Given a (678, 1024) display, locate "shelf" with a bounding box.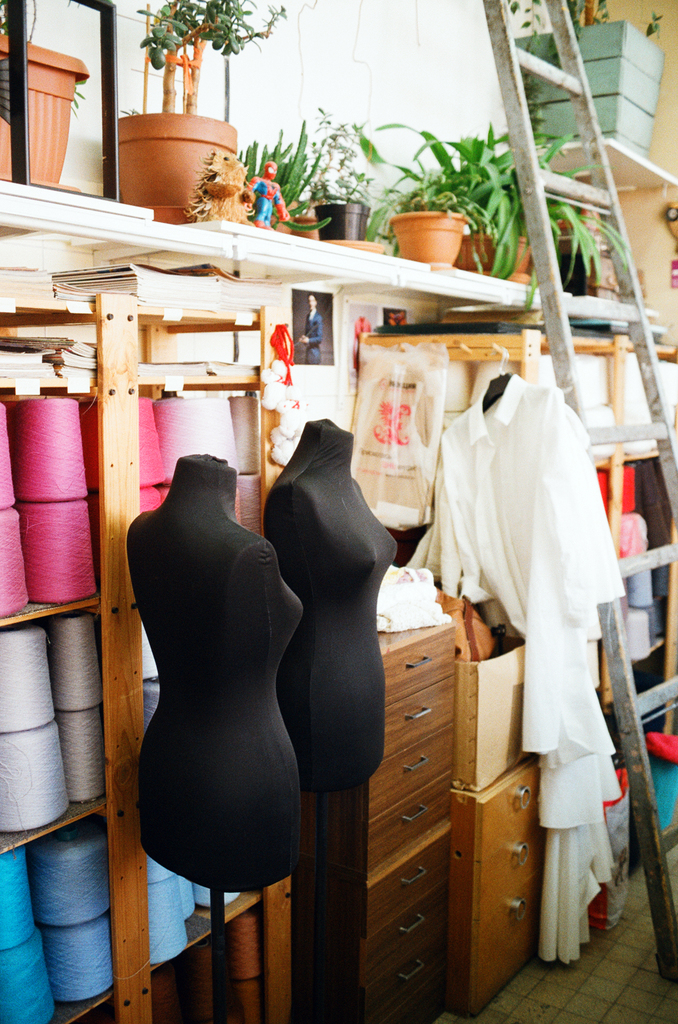
Located: (609, 652, 677, 731).
